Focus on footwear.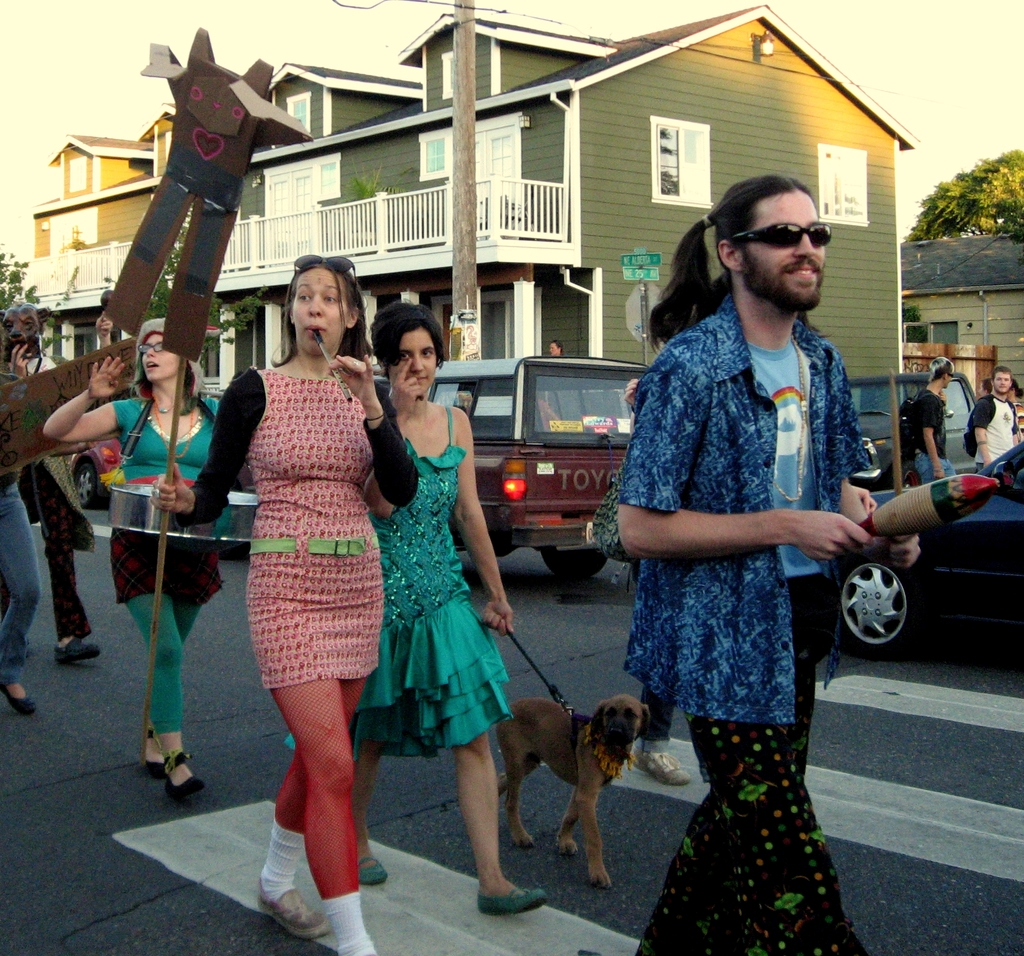
Focused at 255,874,330,944.
